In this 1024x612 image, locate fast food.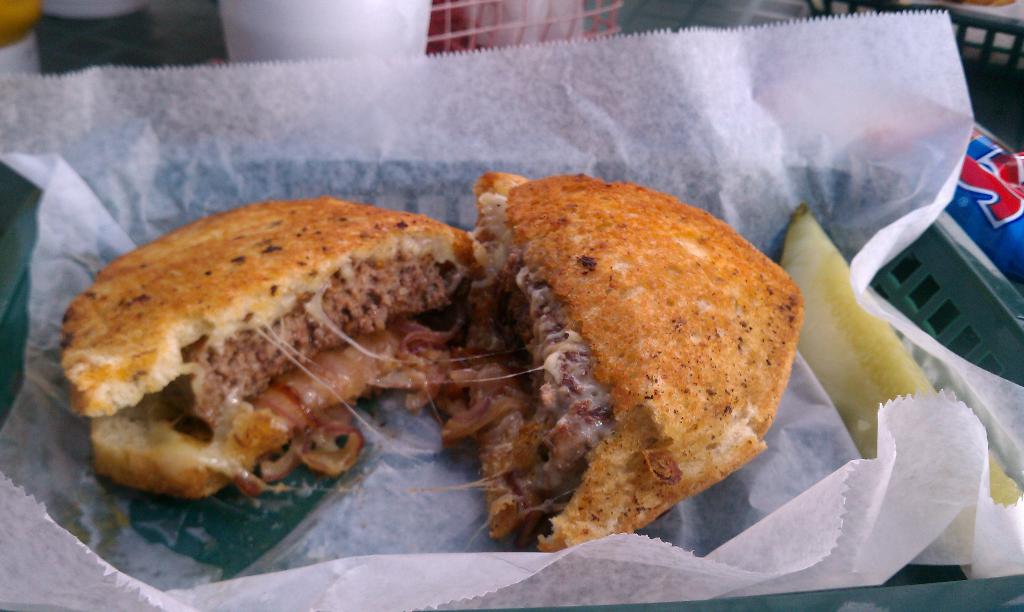
Bounding box: box(424, 161, 803, 542).
